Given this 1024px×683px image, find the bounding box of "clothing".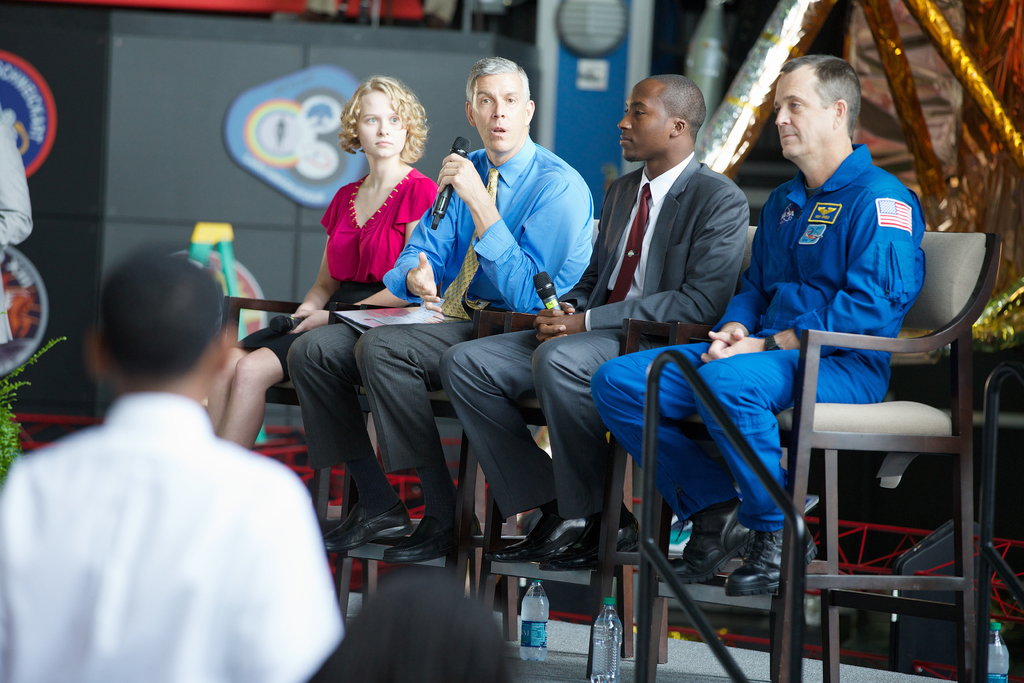
box(227, 161, 440, 383).
